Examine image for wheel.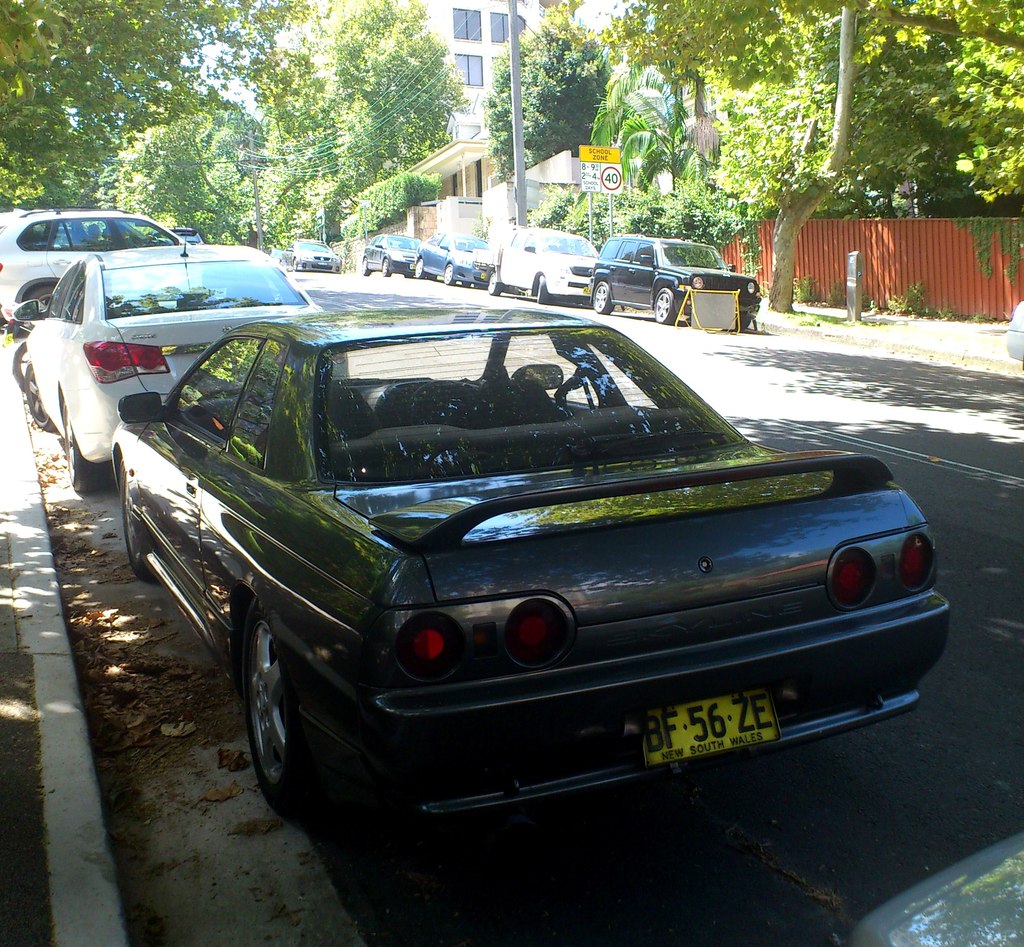
Examination result: <region>293, 257, 298, 270</region>.
